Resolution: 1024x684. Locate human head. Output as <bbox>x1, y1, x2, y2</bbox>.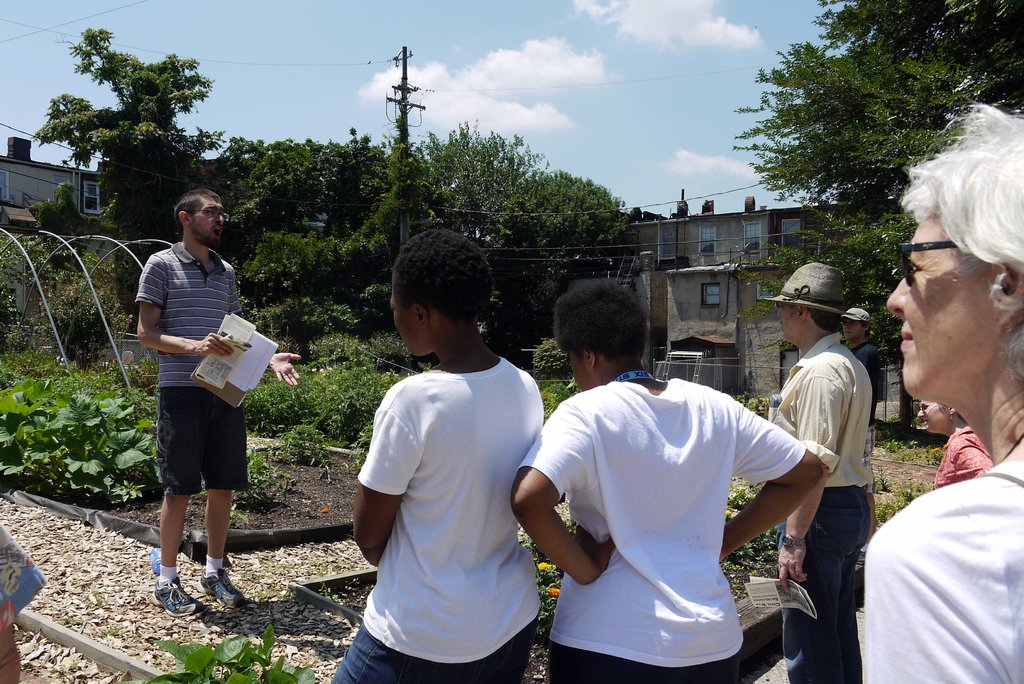
<bbox>383, 228, 492, 359</bbox>.
